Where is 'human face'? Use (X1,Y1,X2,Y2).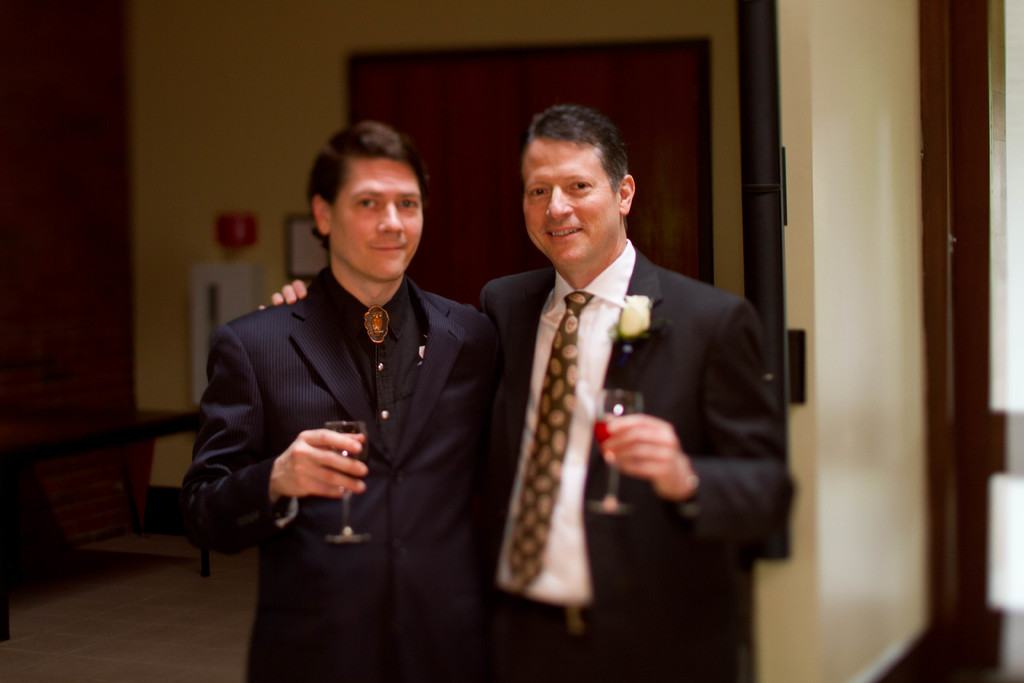
(328,151,420,281).
